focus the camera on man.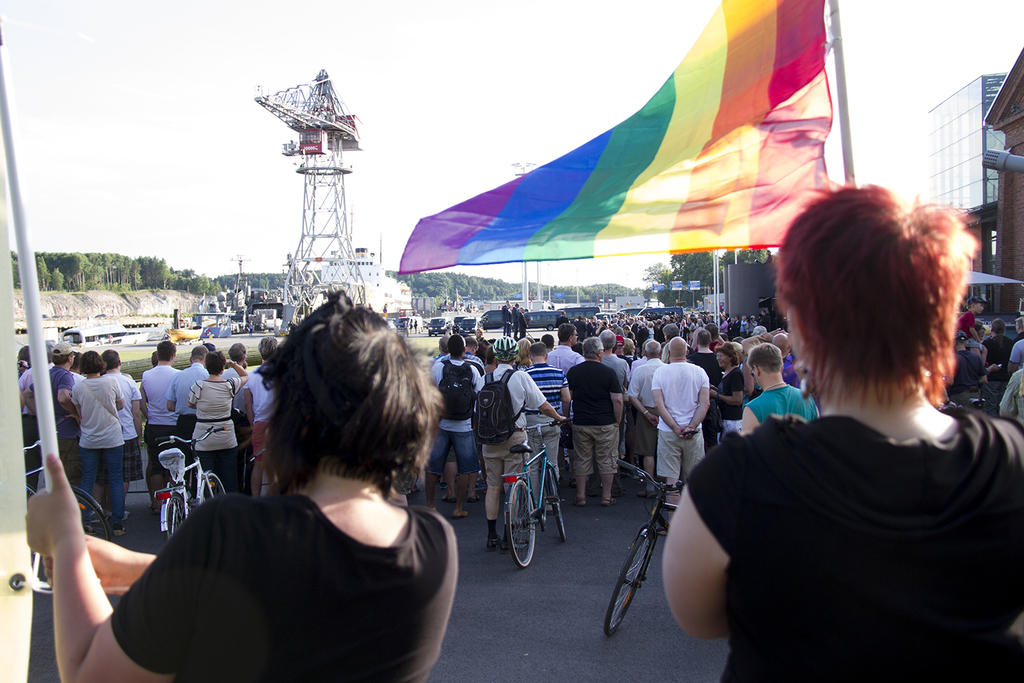
Focus region: box=[140, 333, 189, 512].
